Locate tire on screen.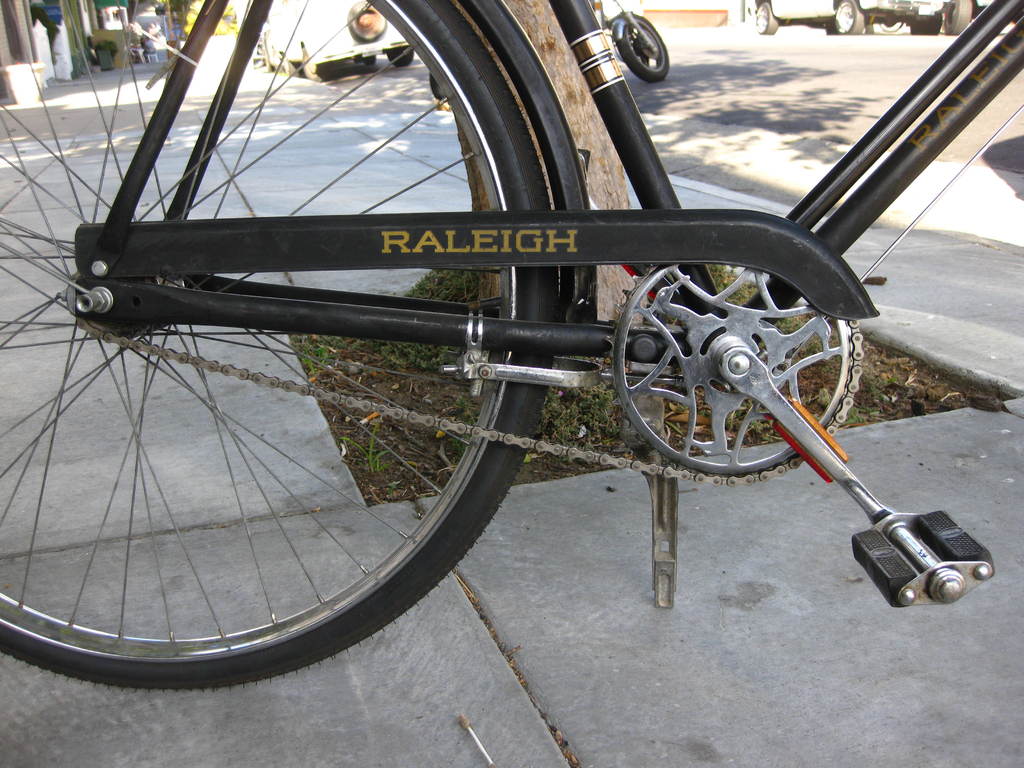
On screen at locate(755, 1, 778, 33).
